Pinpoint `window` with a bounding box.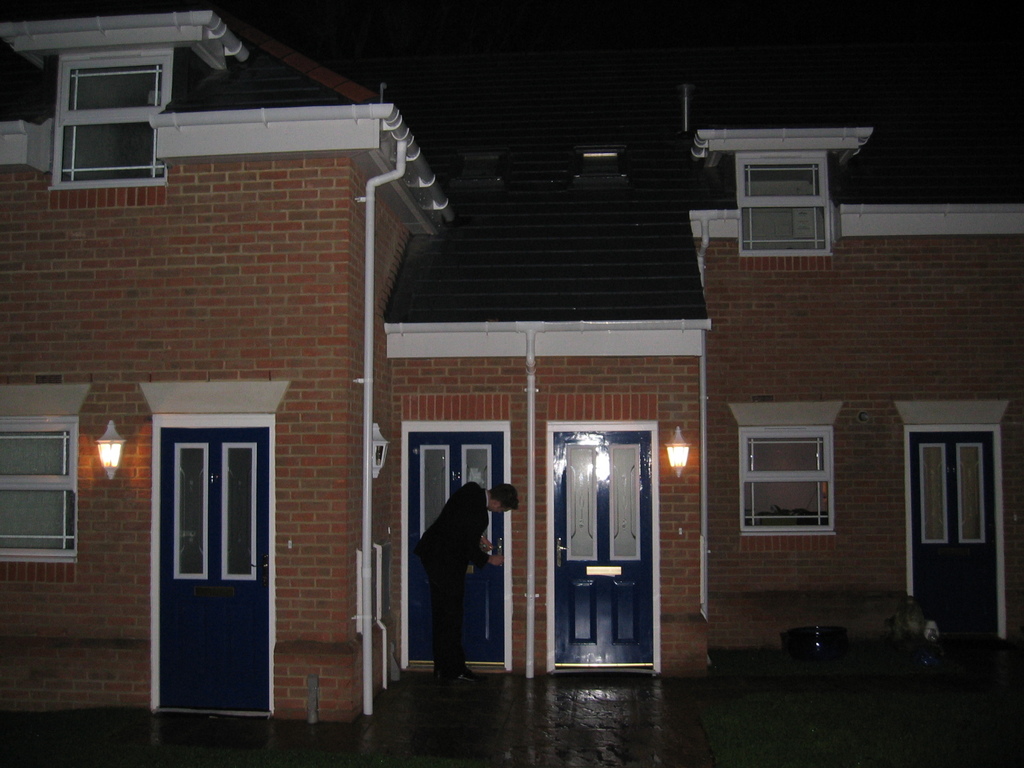
738,420,837,540.
